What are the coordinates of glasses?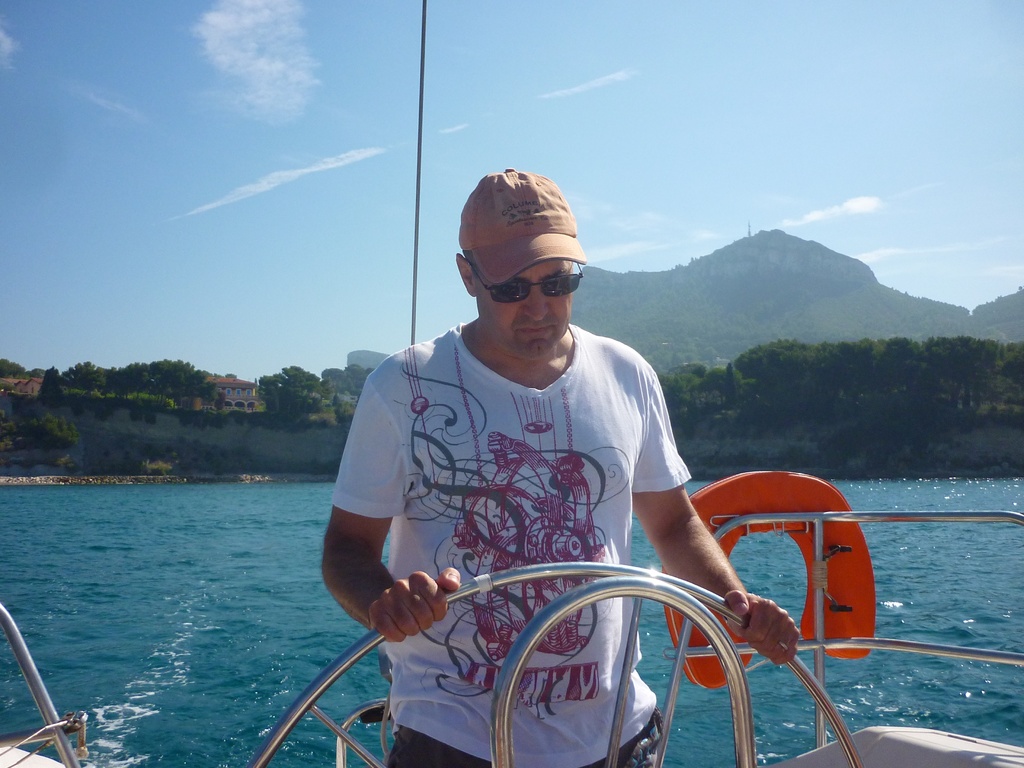
{"left": 472, "top": 257, "right": 605, "bottom": 313}.
